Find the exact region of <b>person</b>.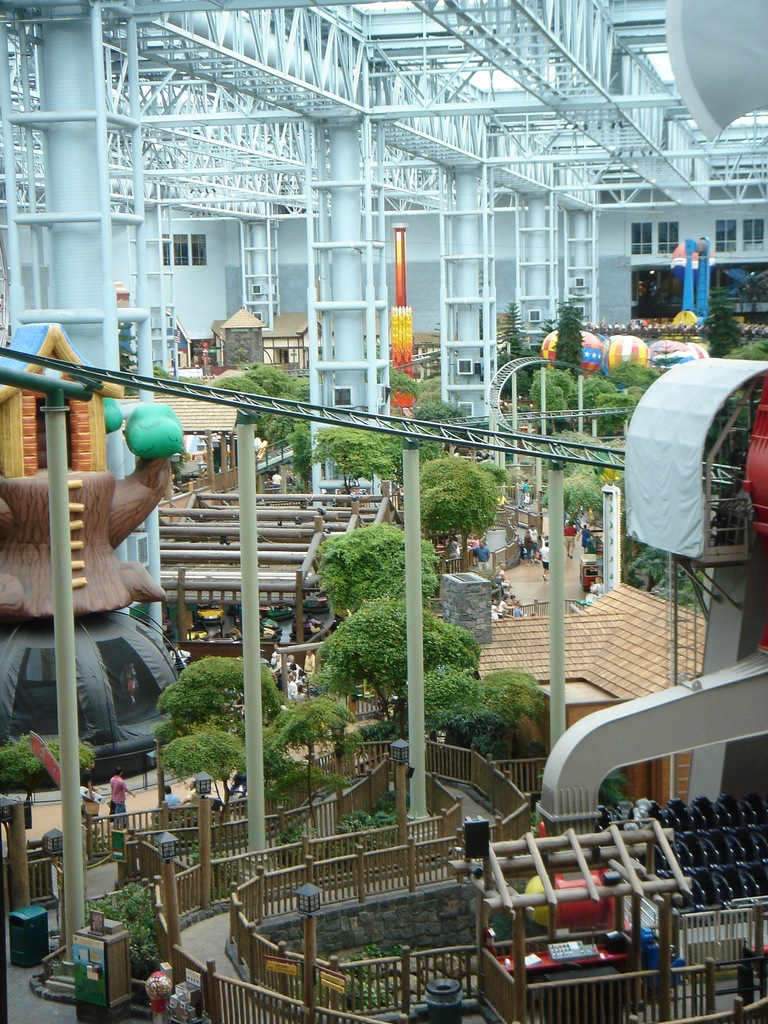
Exact region: 103/764/143/823.
